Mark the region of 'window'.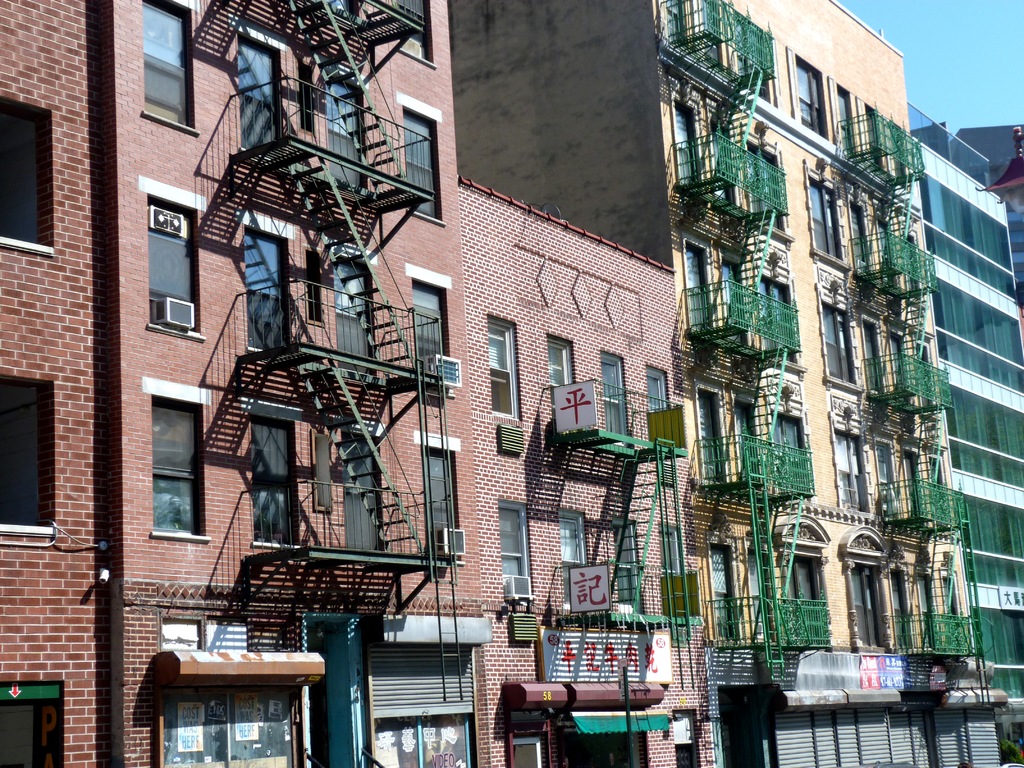
Region: 645,367,671,404.
